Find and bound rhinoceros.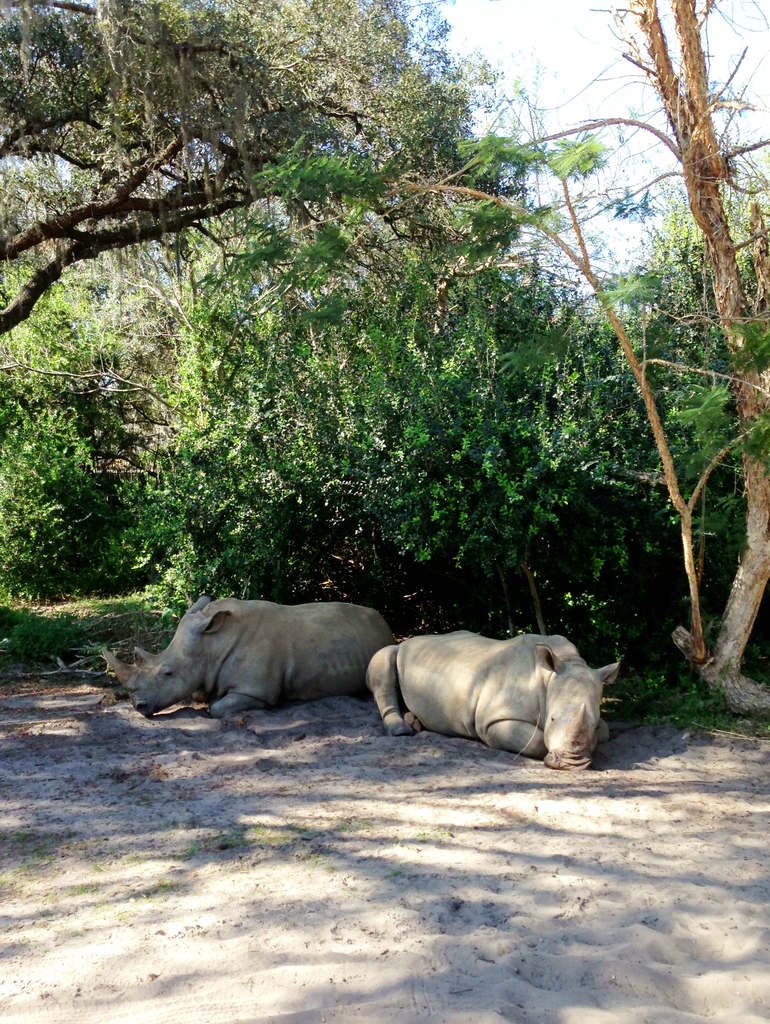
Bound: box(365, 630, 626, 767).
